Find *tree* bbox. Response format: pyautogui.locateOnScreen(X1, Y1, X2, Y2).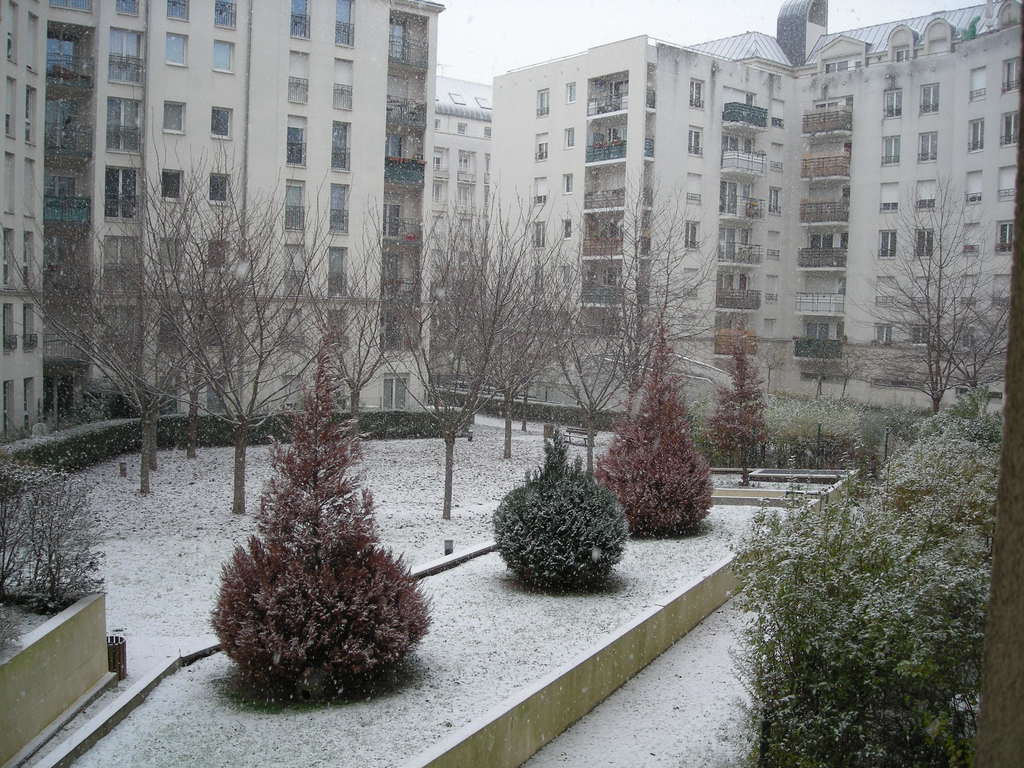
pyautogui.locateOnScreen(700, 312, 776, 486).
